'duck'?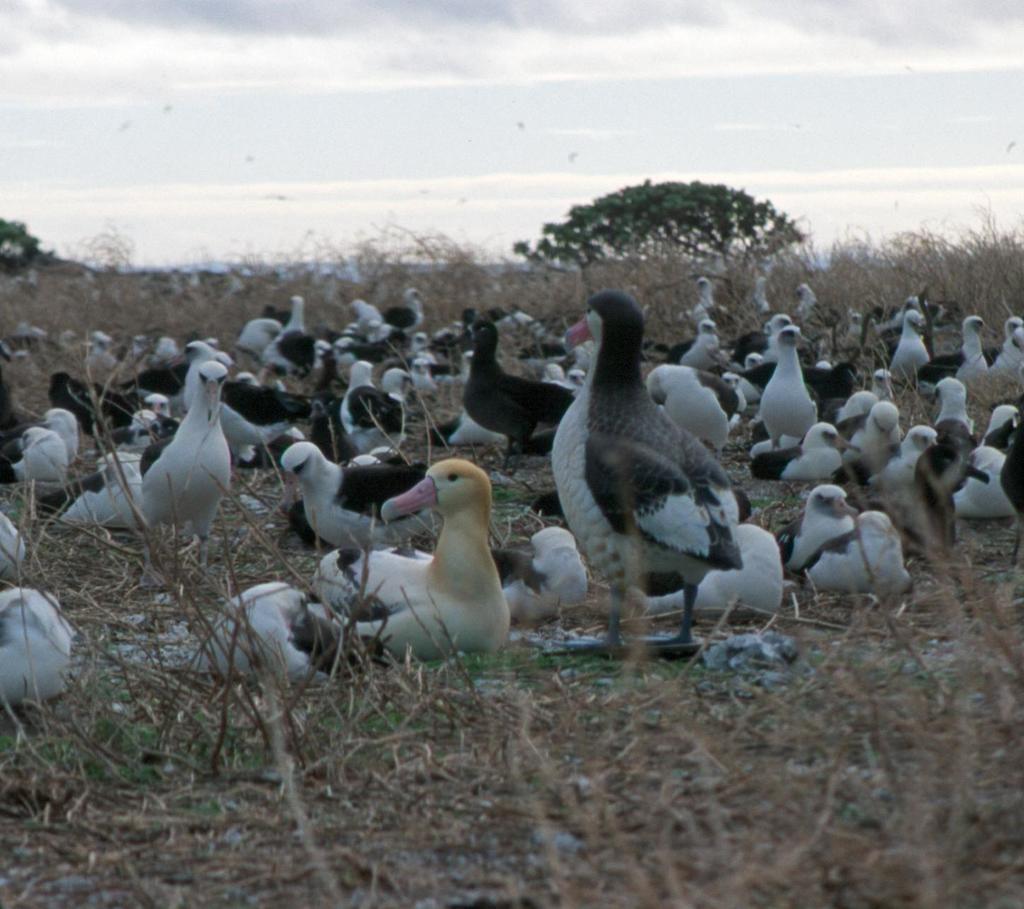
779,480,865,594
